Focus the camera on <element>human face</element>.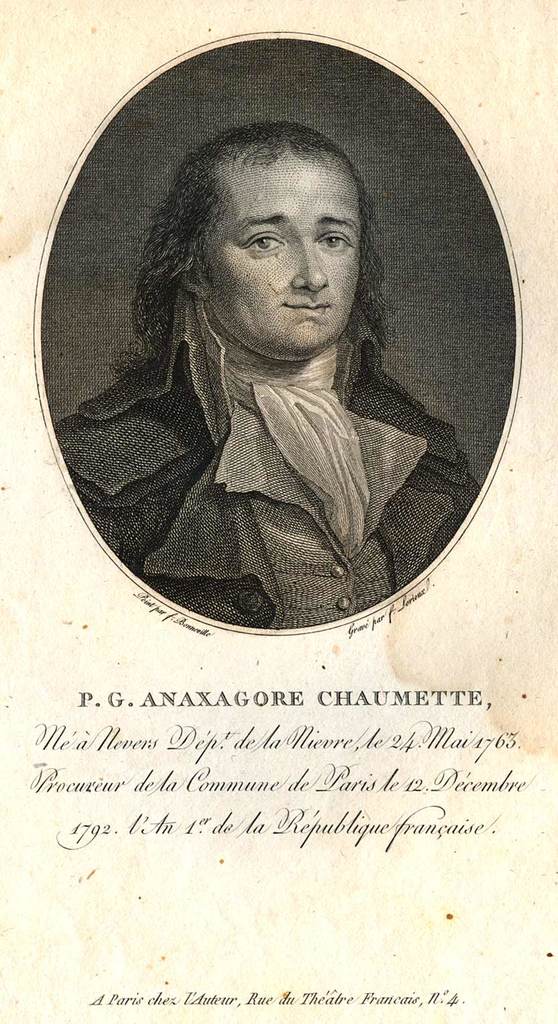
Focus region: bbox=(201, 158, 359, 357).
